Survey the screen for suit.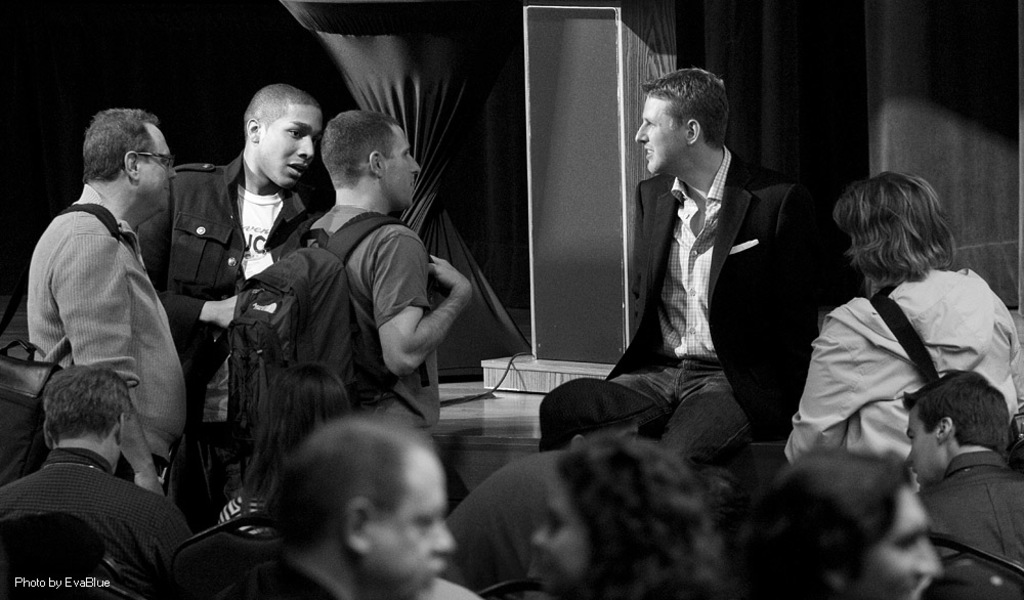
Survey found: <box>564,109,802,482</box>.
